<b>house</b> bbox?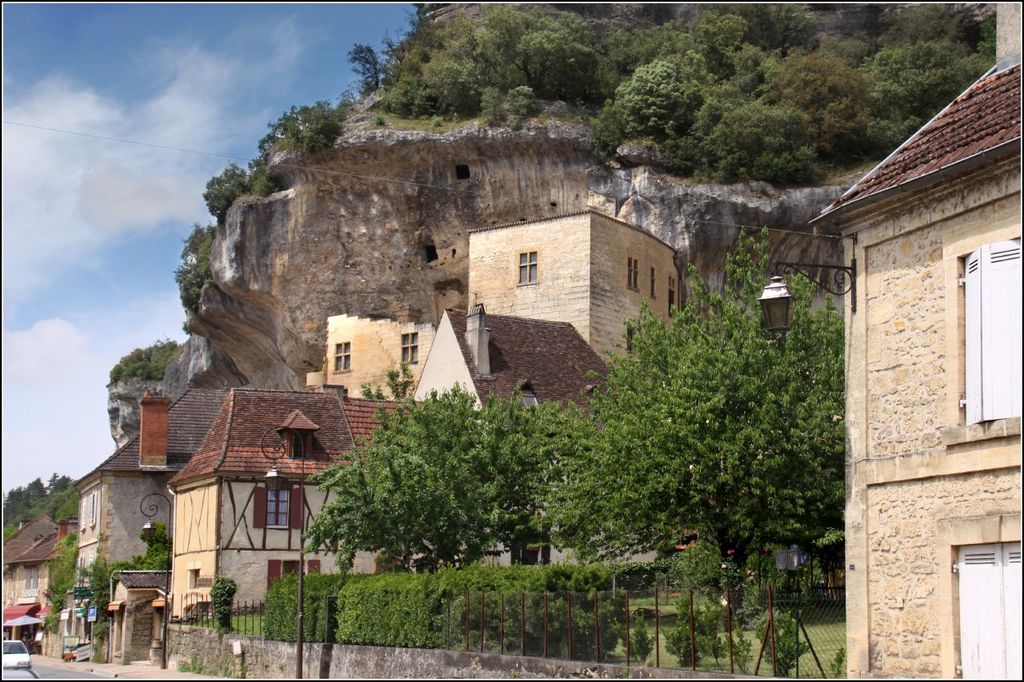
307,316,438,401
